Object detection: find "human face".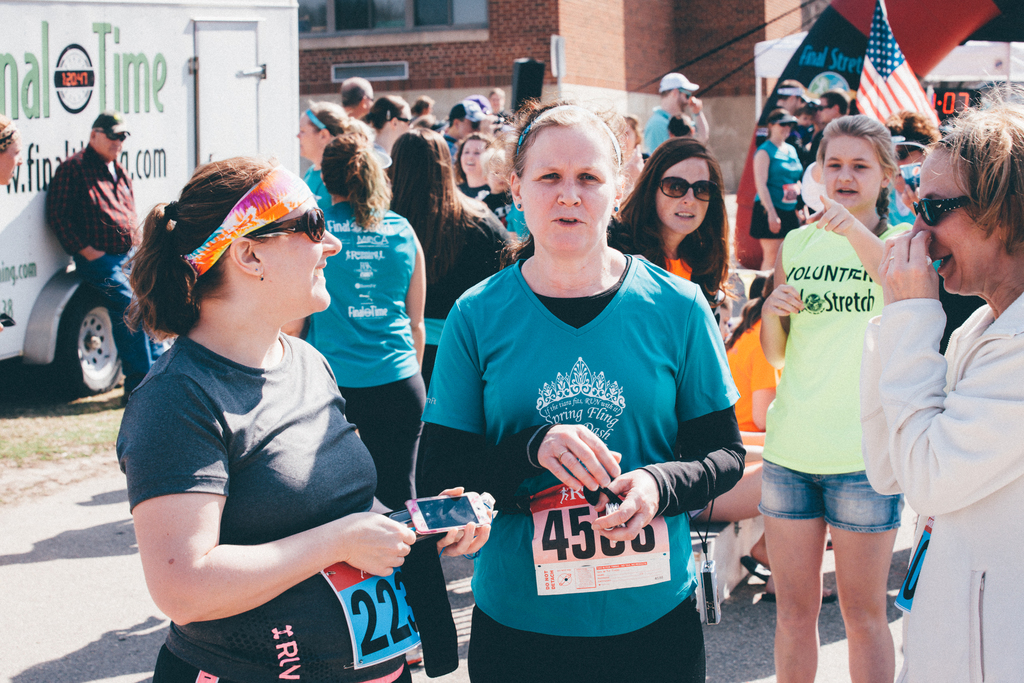
[left=918, top=147, right=996, bottom=293].
